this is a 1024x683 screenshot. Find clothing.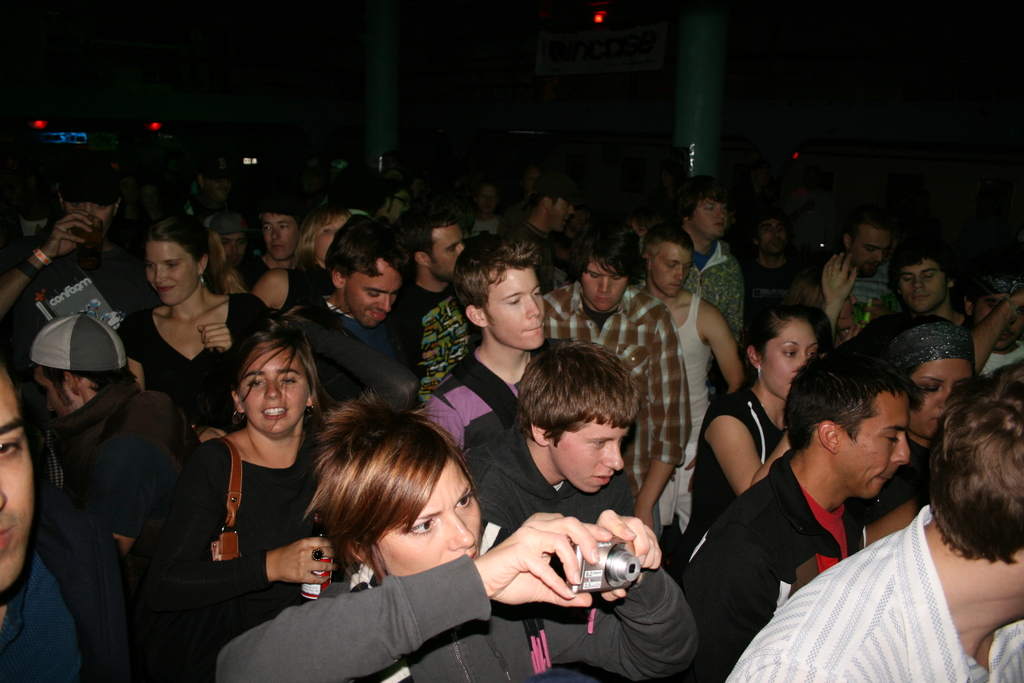
Bounding box: {"left": 293, "top": 303, "right": 428, "bottom": 387}.
